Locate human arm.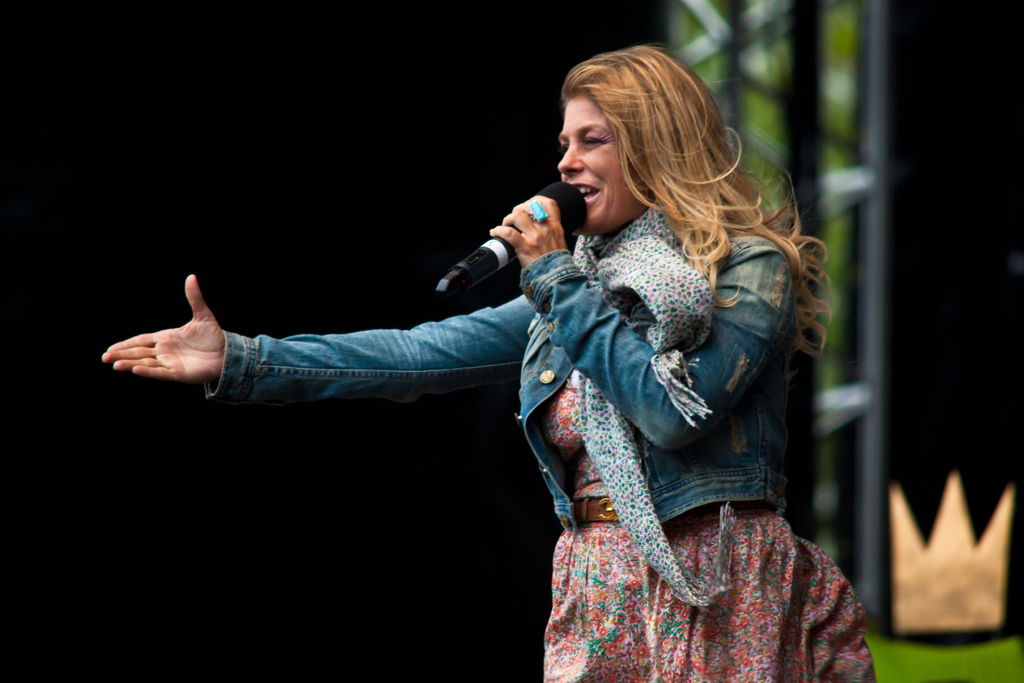
Bounding box: (x1=104, y1=267, x2=520, y2=431).
